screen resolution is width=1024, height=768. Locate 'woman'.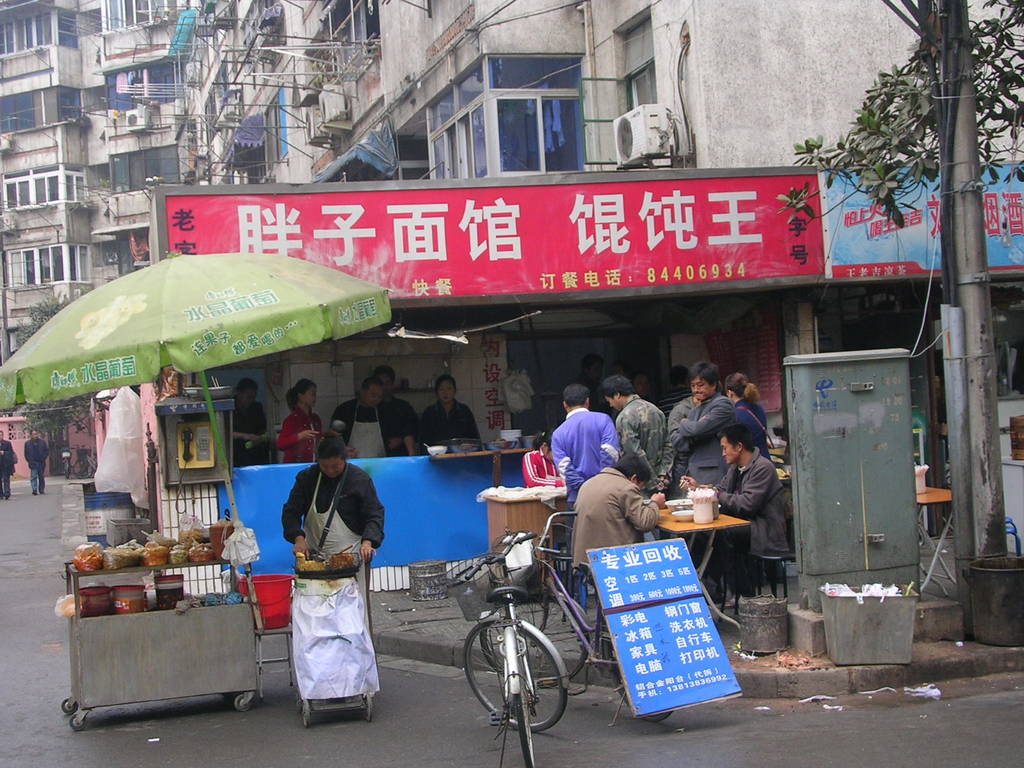
273/426/379/716.
